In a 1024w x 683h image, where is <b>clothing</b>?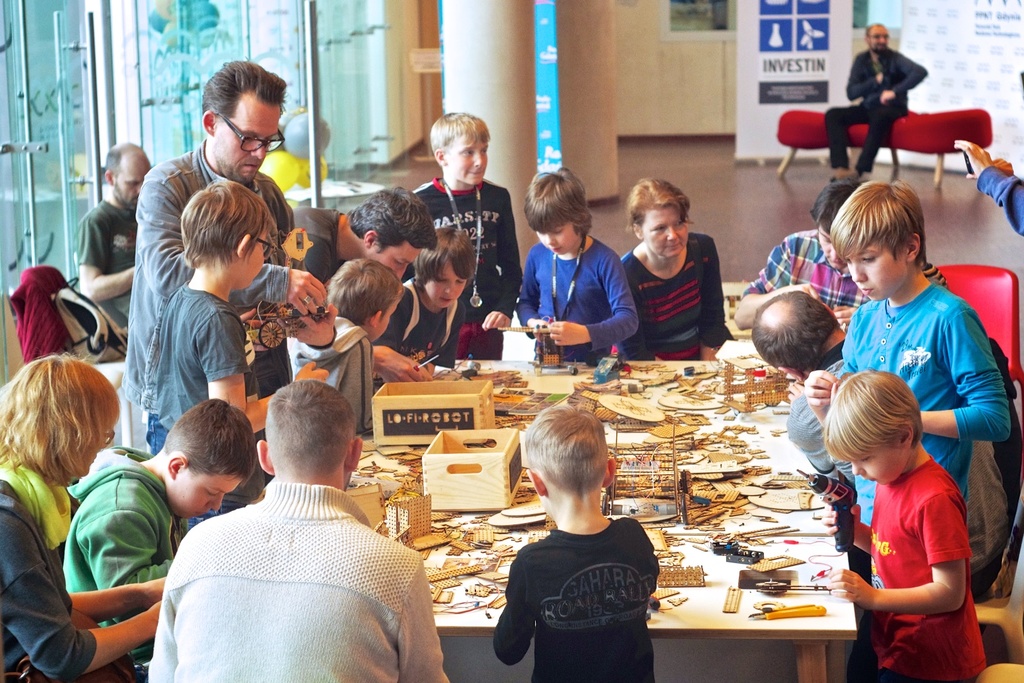
<bbox>830, 45, 921, 151</bbox>.
